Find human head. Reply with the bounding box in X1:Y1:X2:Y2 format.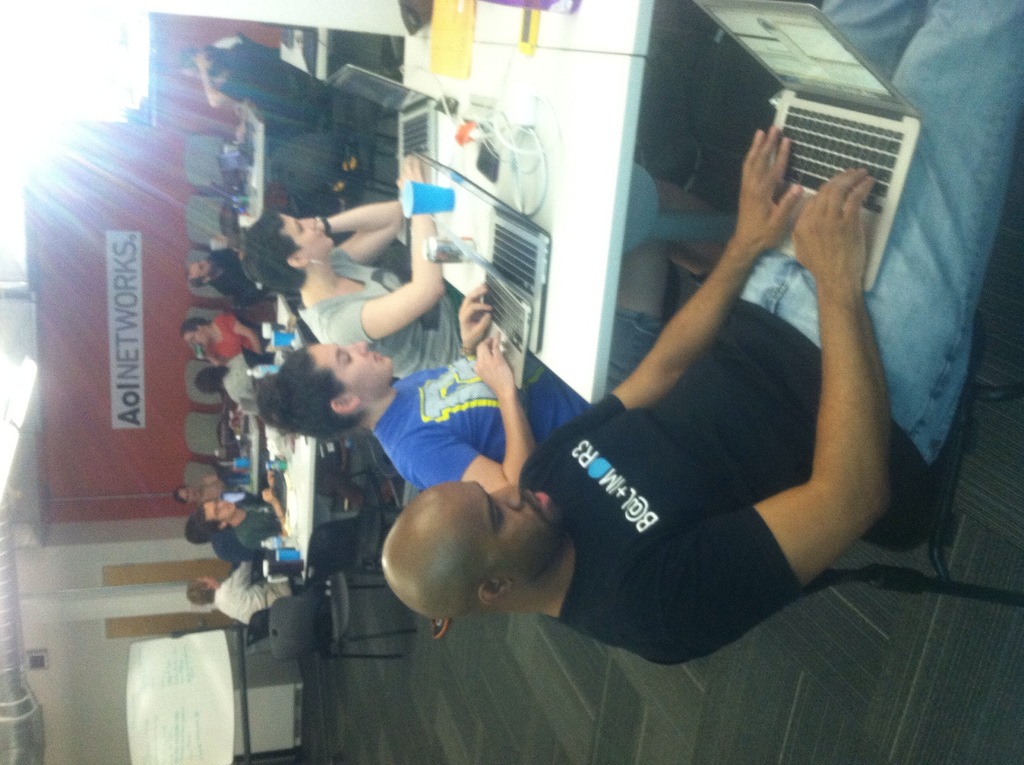
191:366:221:398.
